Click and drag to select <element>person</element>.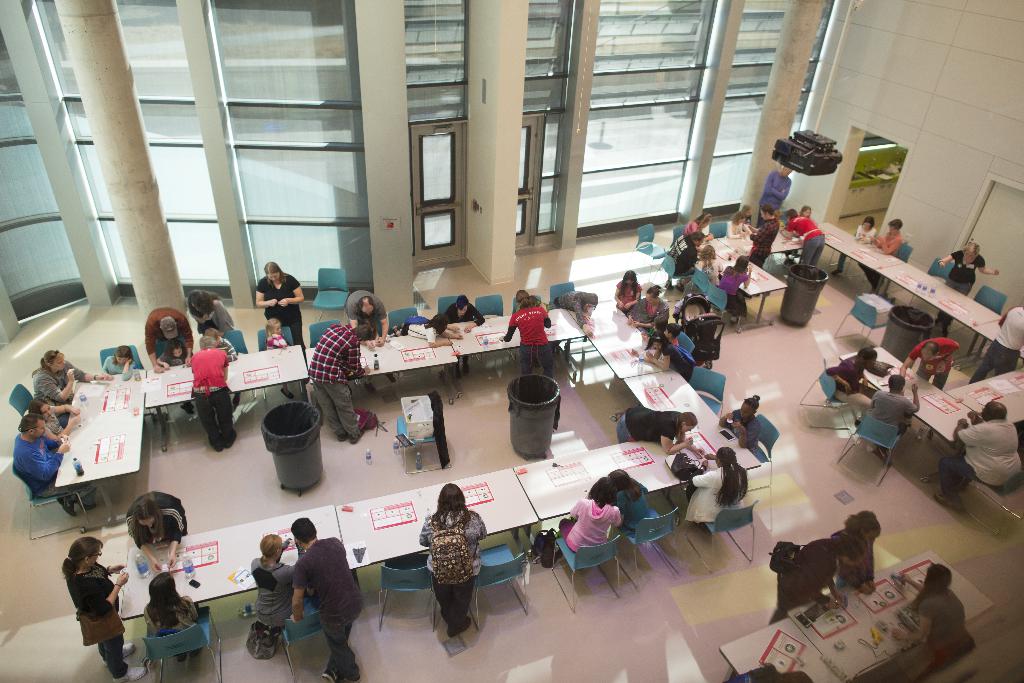
Selection: select_region(142, 302, 195, 374).
